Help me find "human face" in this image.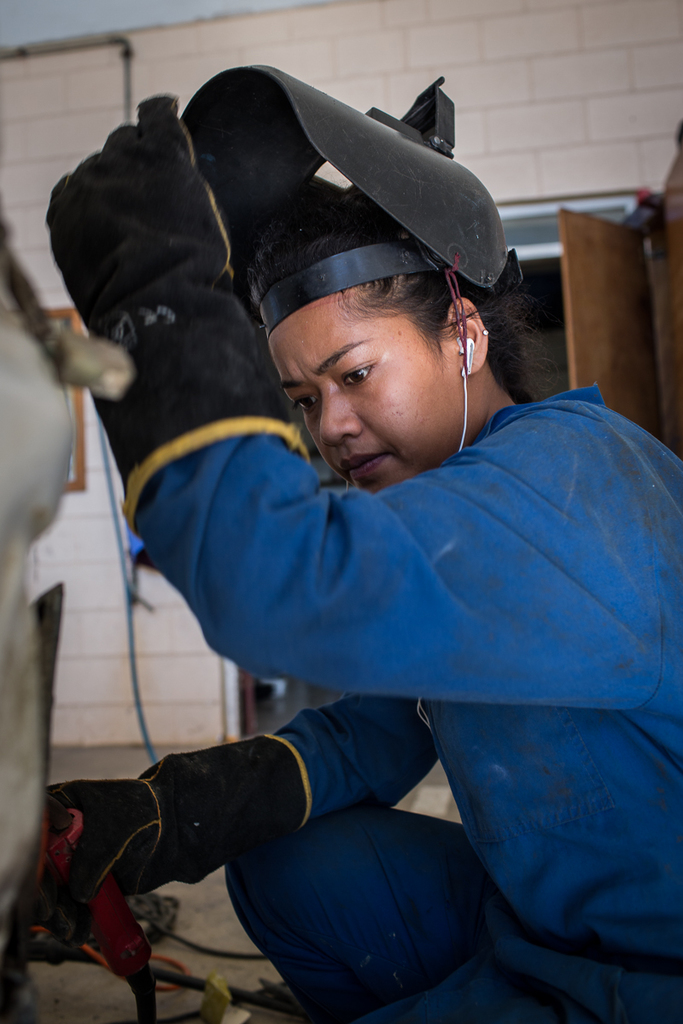
Found it: (left=264, top=284, right=459, bottom=492).
